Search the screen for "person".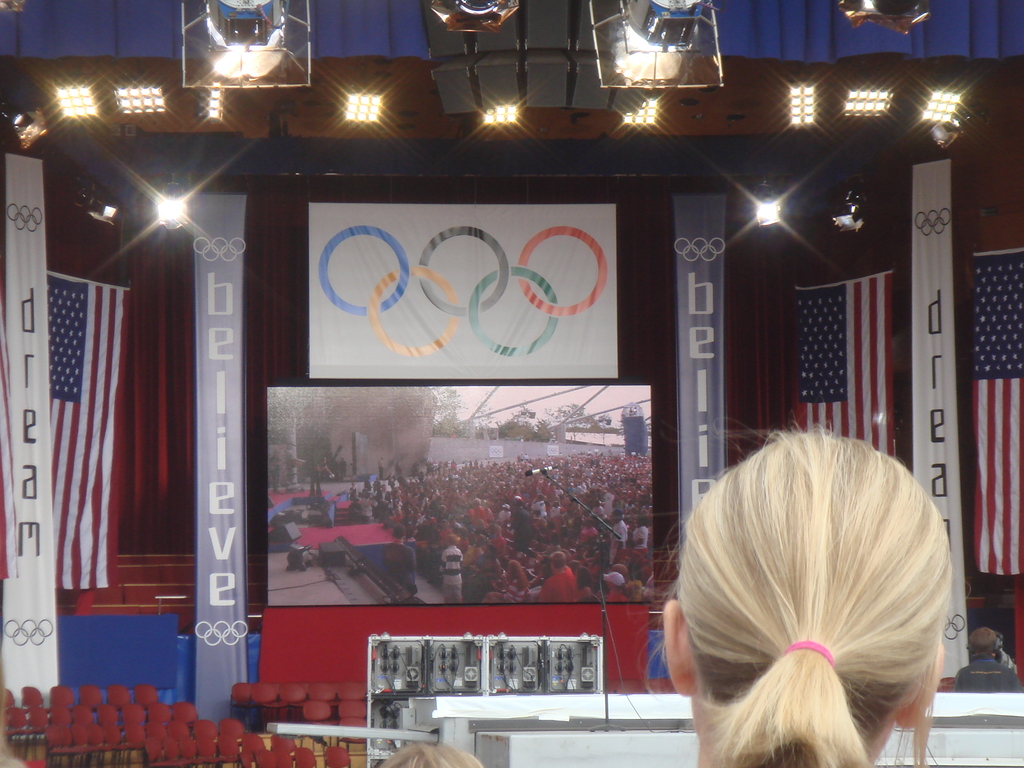
Found at (x1=375, y1=740, x2=483, y2=767).
